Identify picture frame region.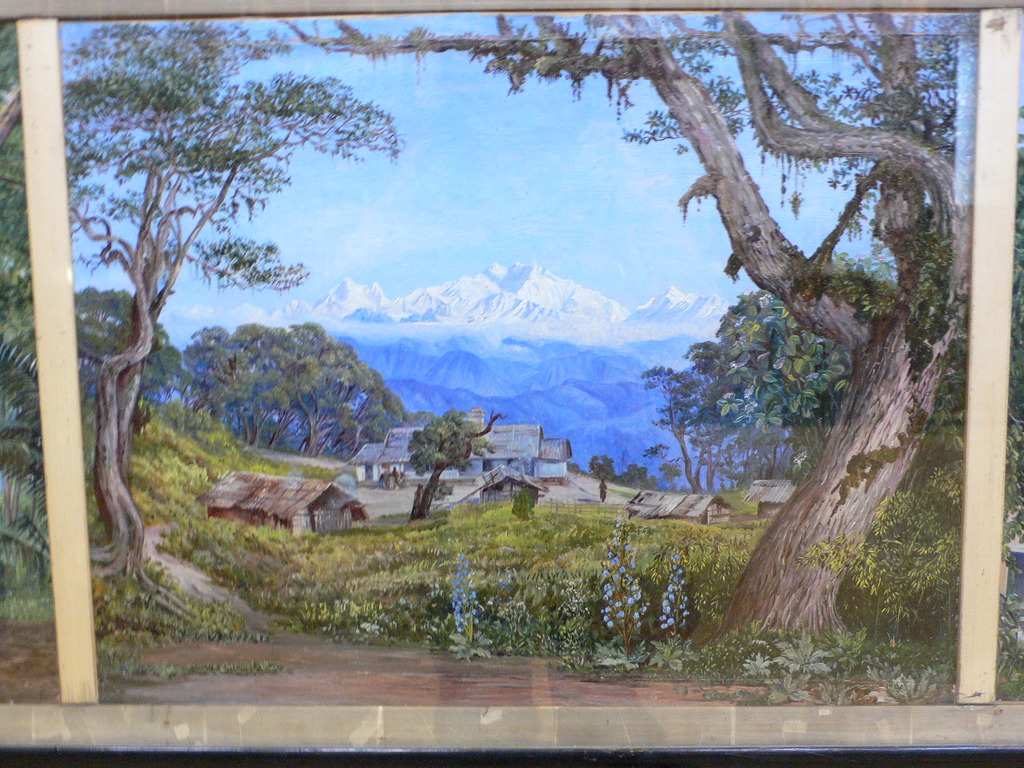
Region: bbox=(28, 0, 1023, 762).
